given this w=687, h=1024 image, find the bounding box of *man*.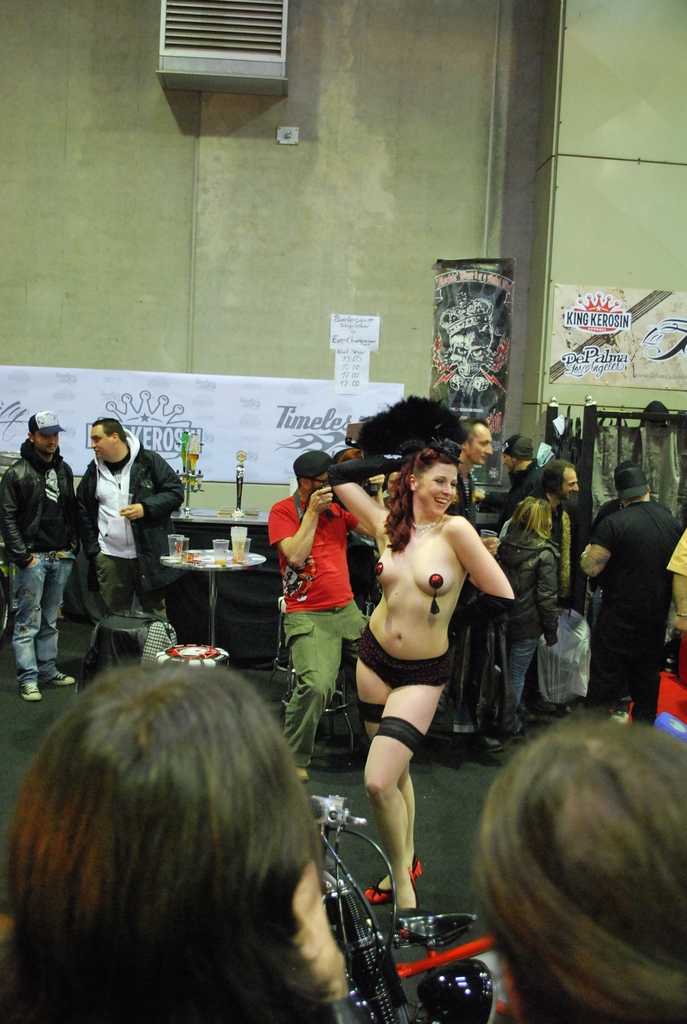
select_region(0, 405, 89, 699).
